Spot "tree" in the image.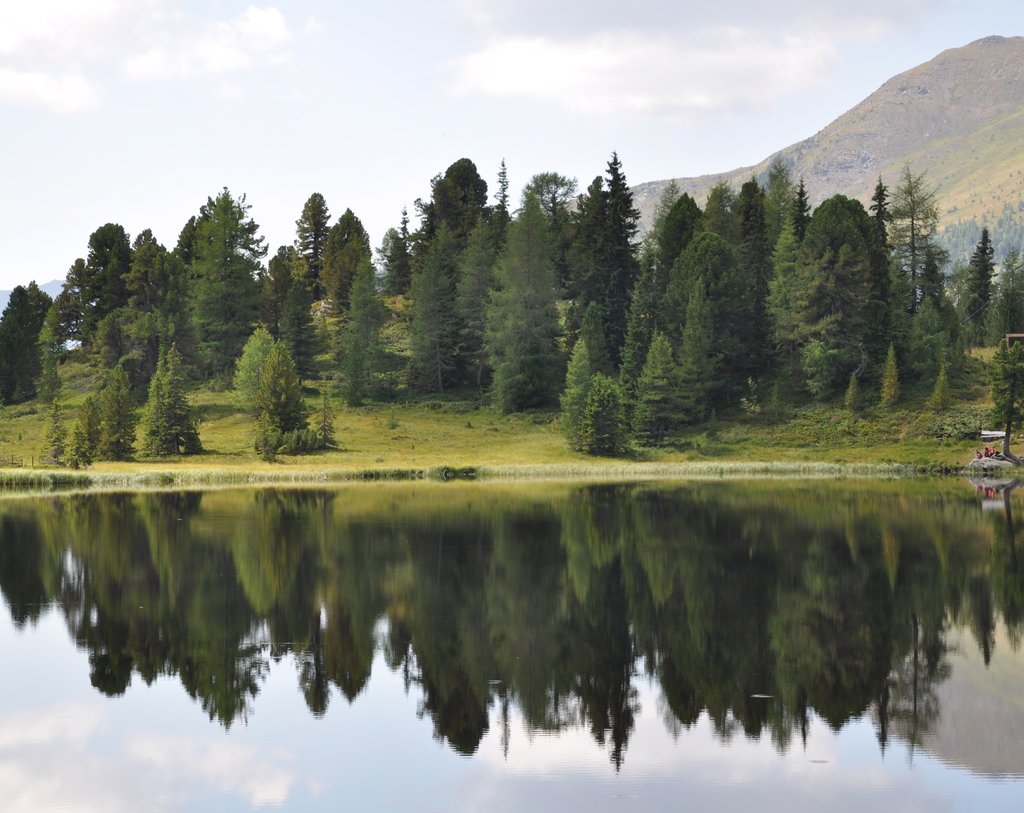
"tree" found at 119 355 196 458.
